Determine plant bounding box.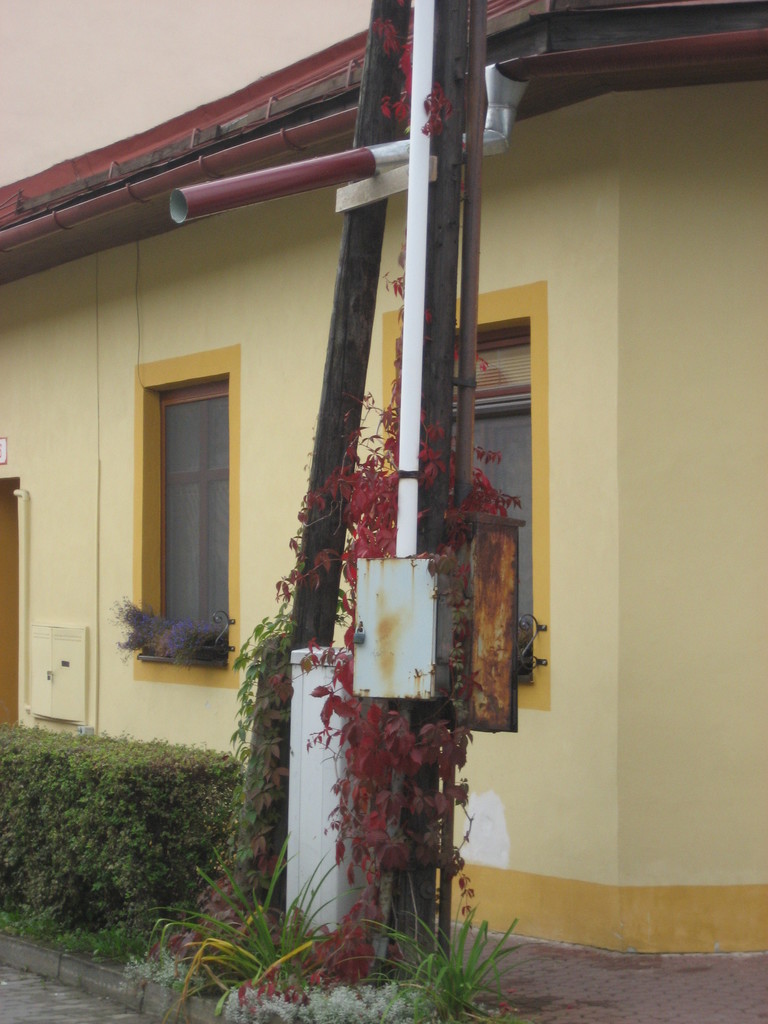
Determined: rect(0, 732, 247, 966).
